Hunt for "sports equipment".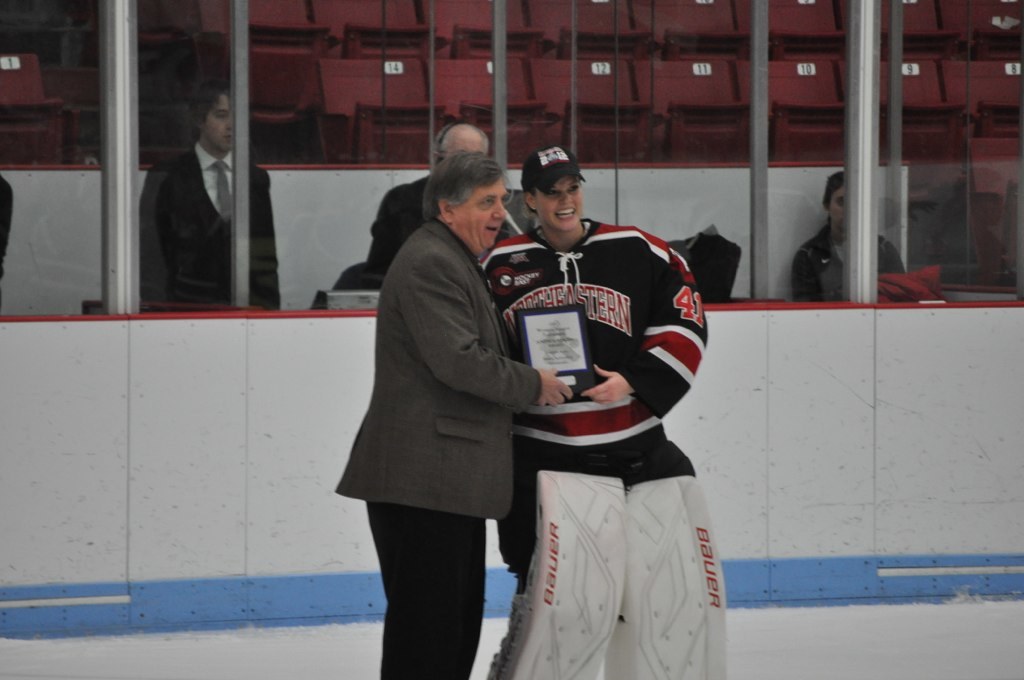
Hunted down at 603/473/731/679.
